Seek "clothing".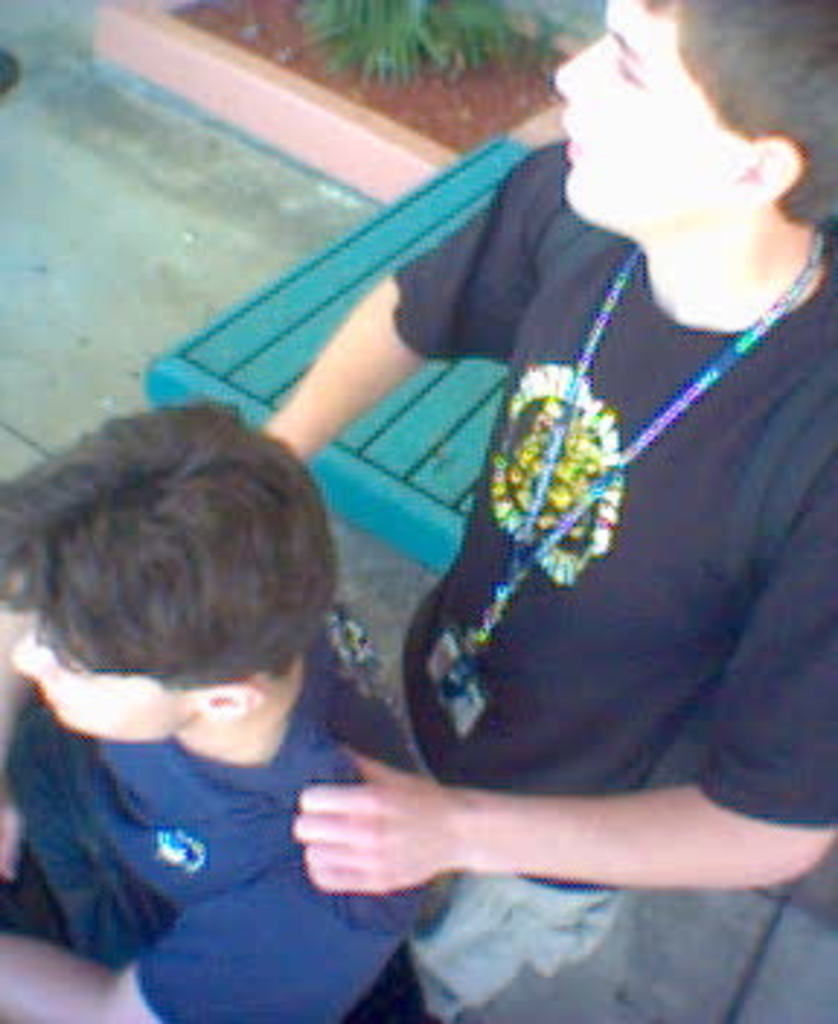
bbox=(0, 649, 425, 1021).
